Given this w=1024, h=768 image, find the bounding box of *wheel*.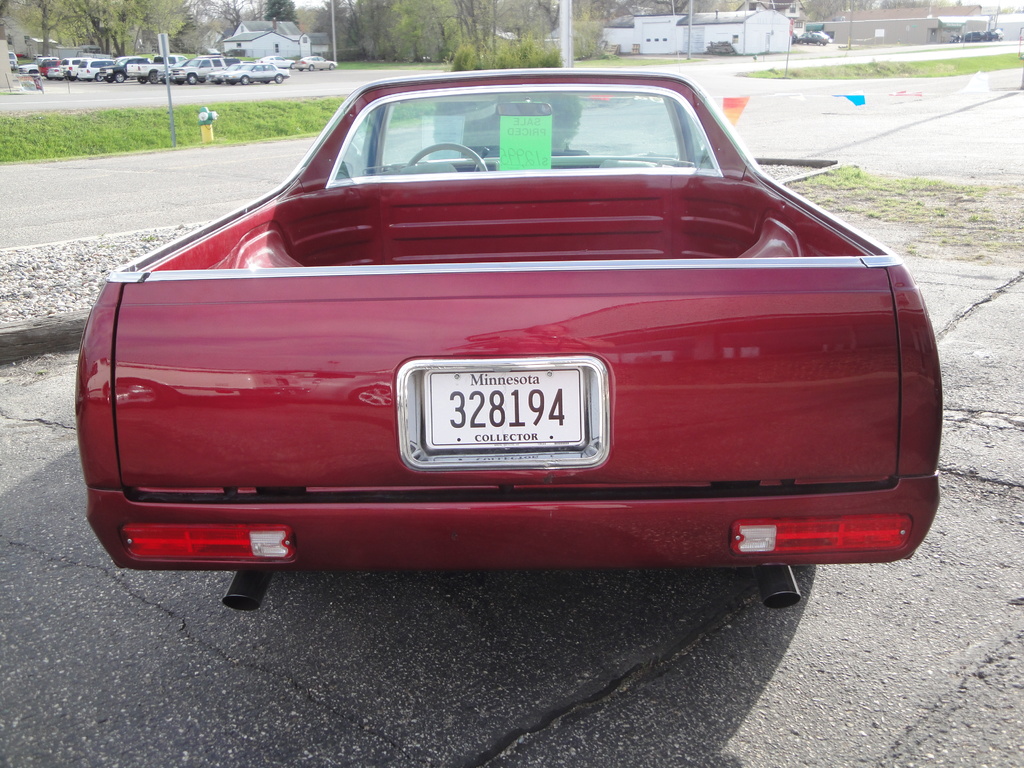
(left=150, top=72, right=159, bottom=83).
